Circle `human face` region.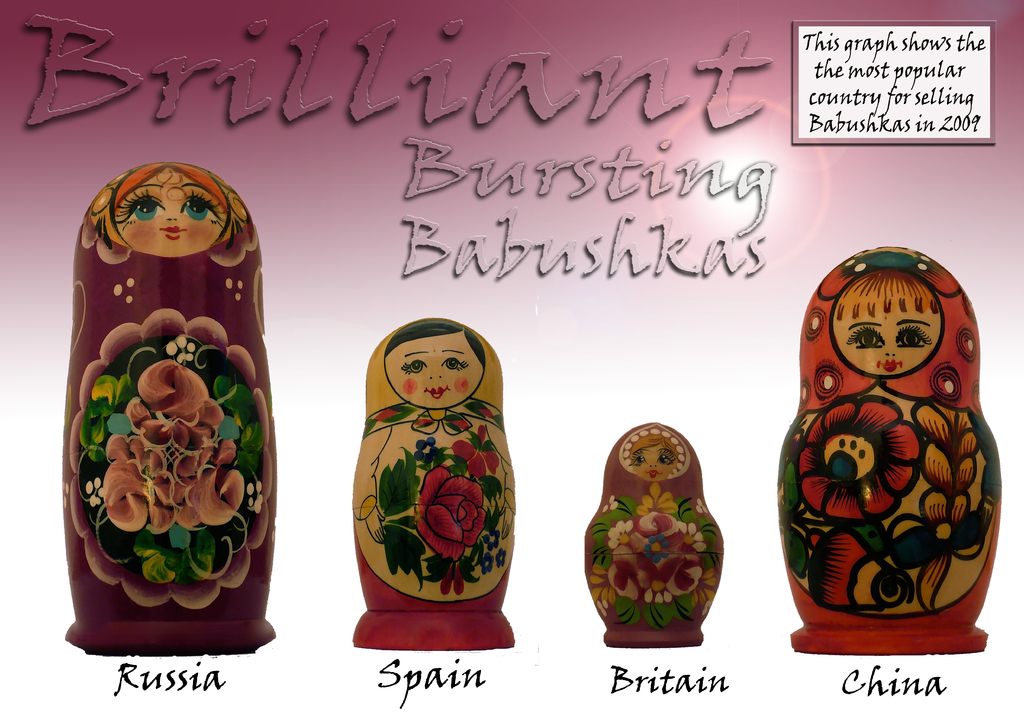
Region: box(384, 332, 483, 413).
